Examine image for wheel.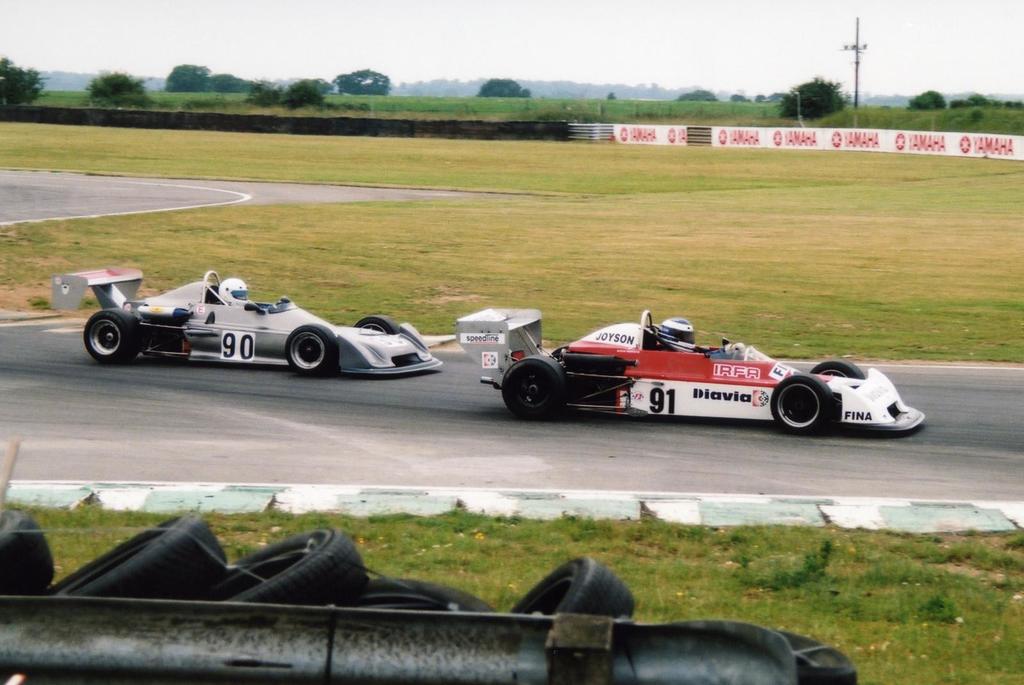
Examination result: 84,310,144,364.
